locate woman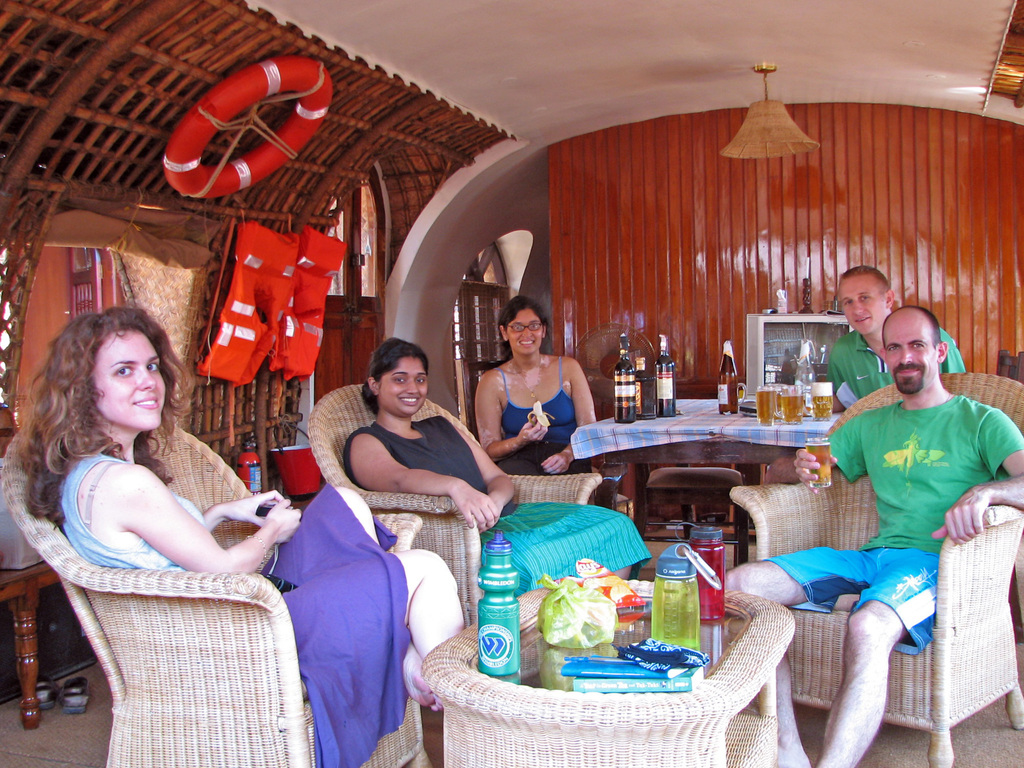
17, 307, 472, 749
